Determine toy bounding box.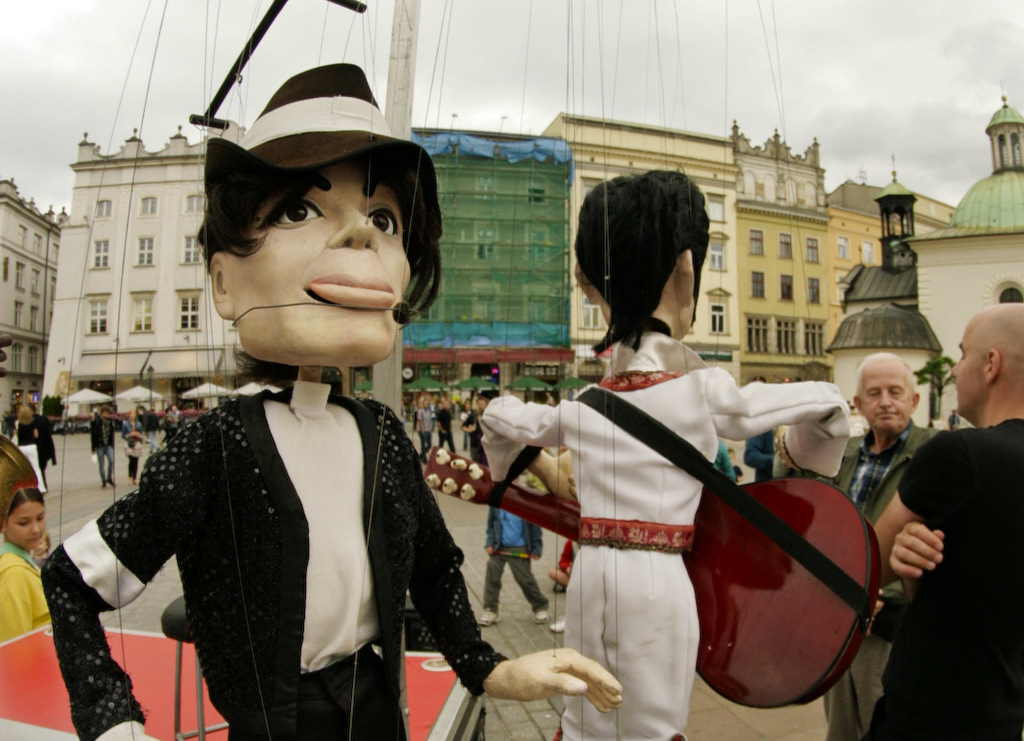
Determined: select_region(475, 165, 859, 738).
